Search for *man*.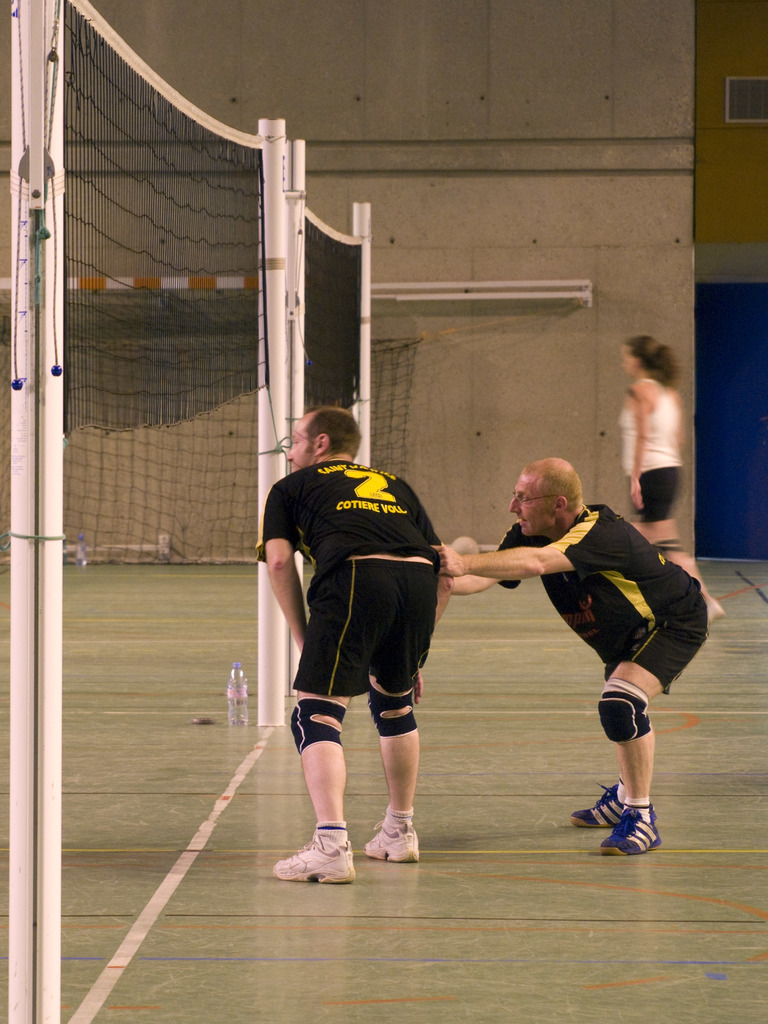
Found at BBox(248, 402, 467, 889).
